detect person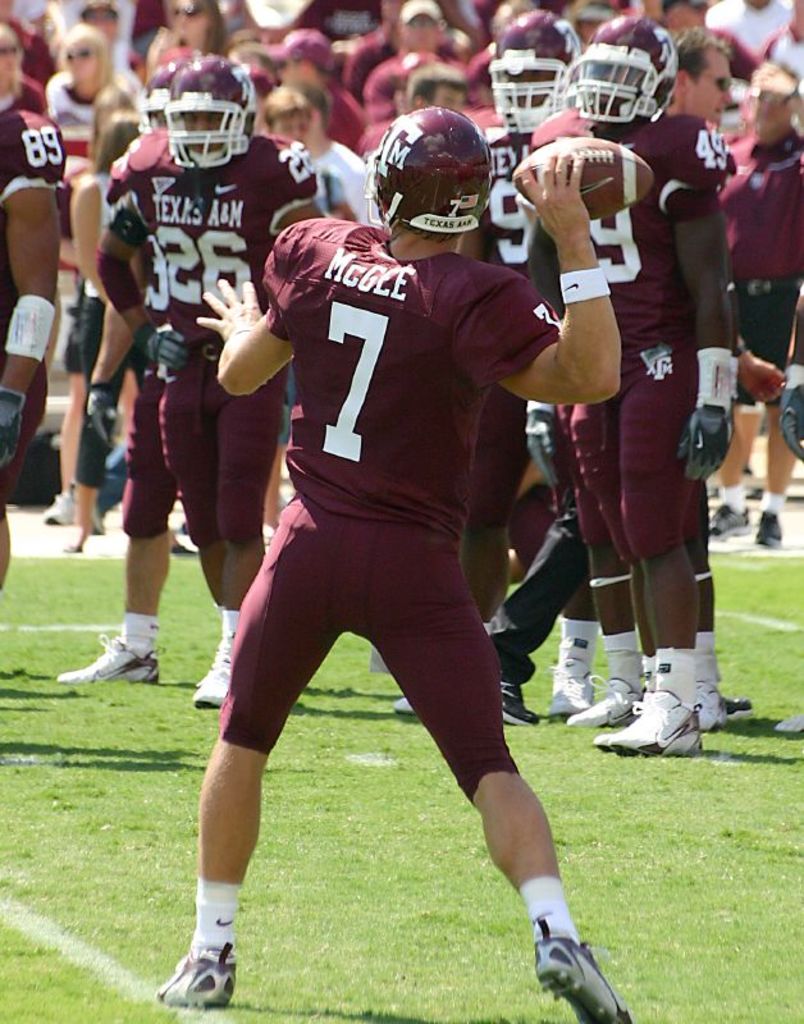
266:27:365:155
